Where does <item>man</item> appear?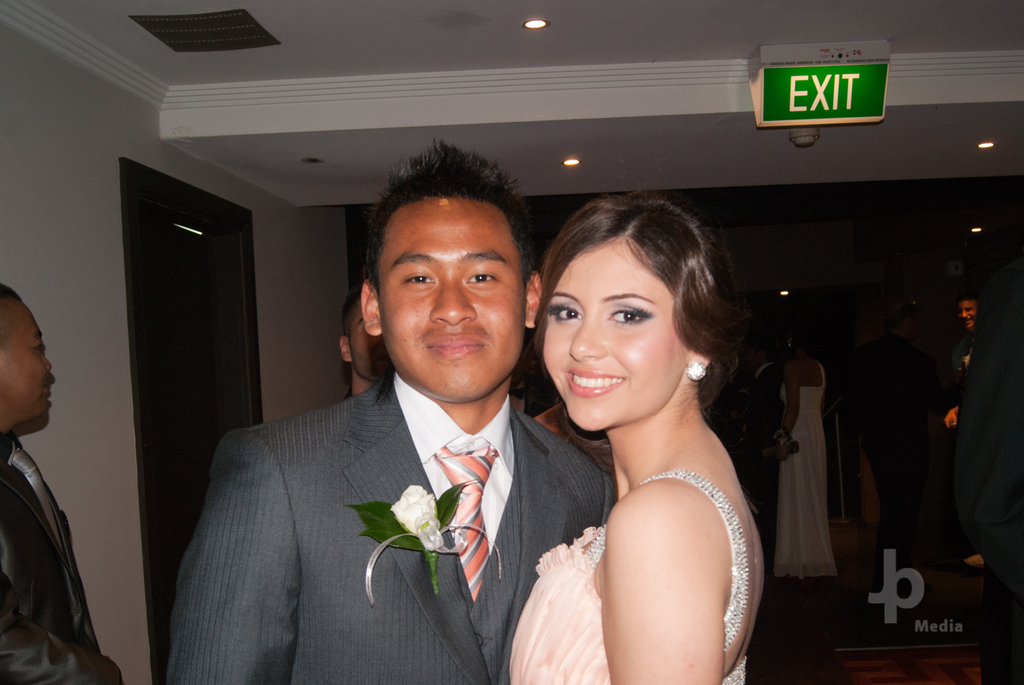
Appears at <region>839, 292, 948, 571</region>.
